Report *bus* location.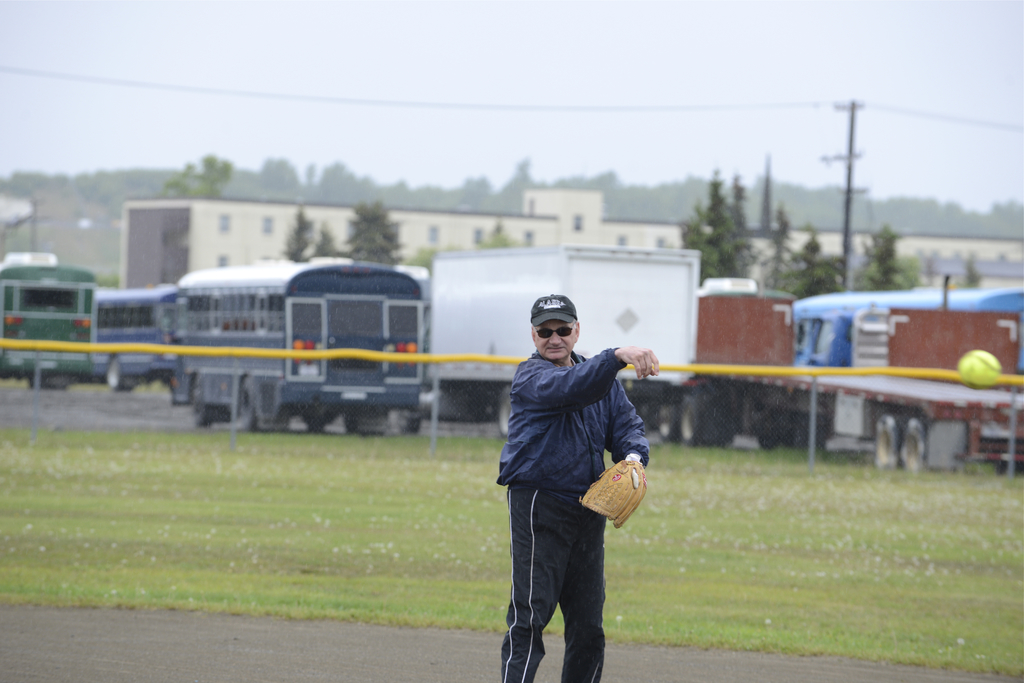
Report: BBox(173, 259, 422, 432).
